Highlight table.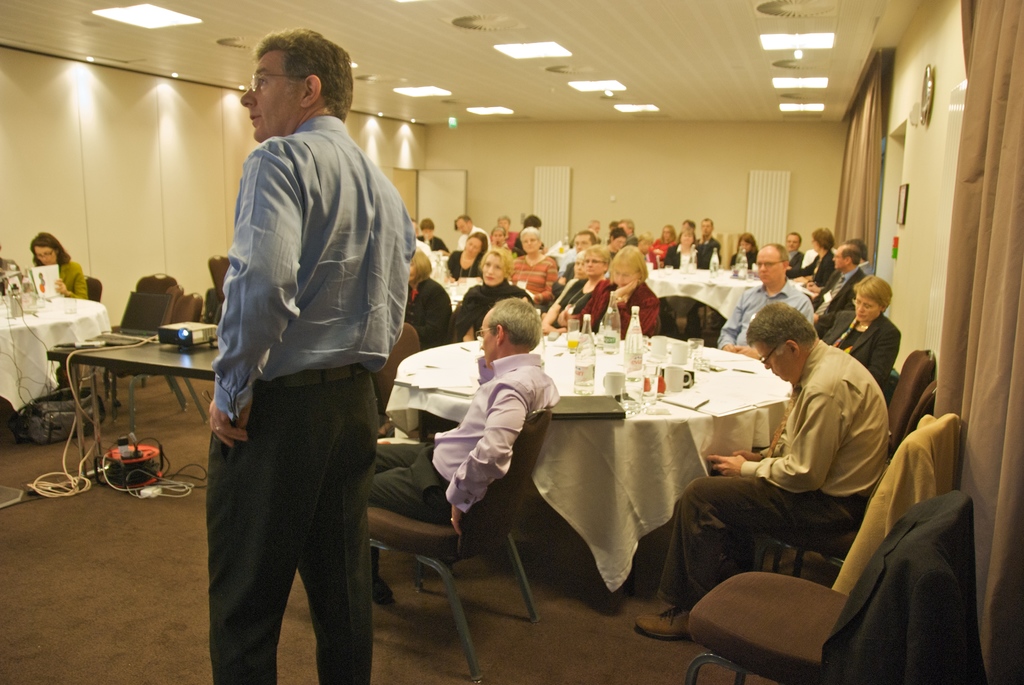
Highlighted region: select_region(648, 268, 769, 323).
